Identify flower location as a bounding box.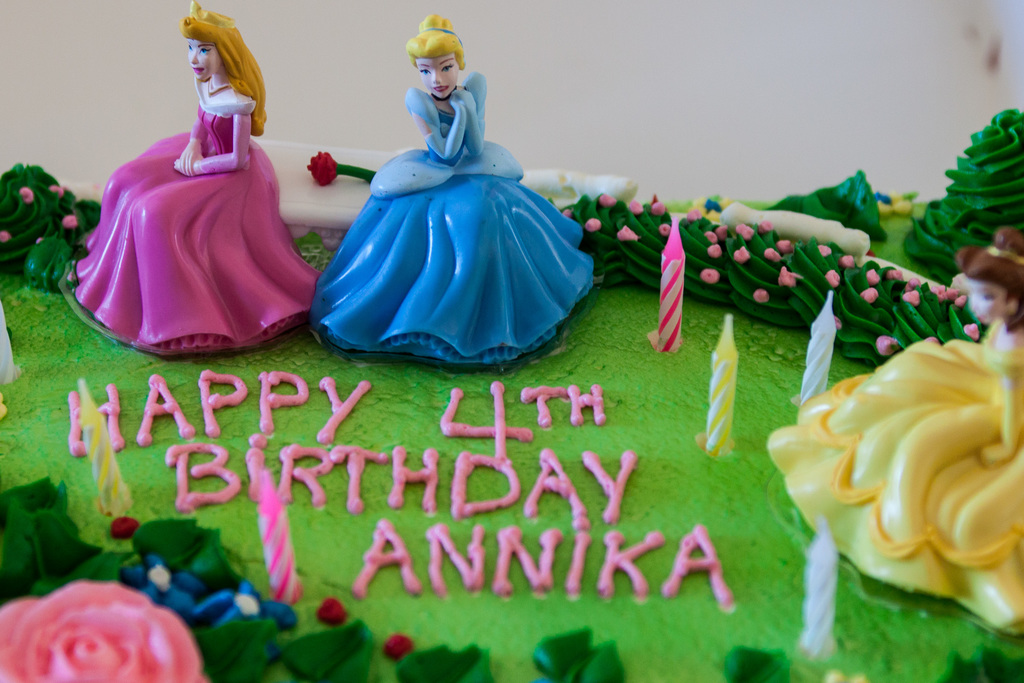
561,209,572,216.
